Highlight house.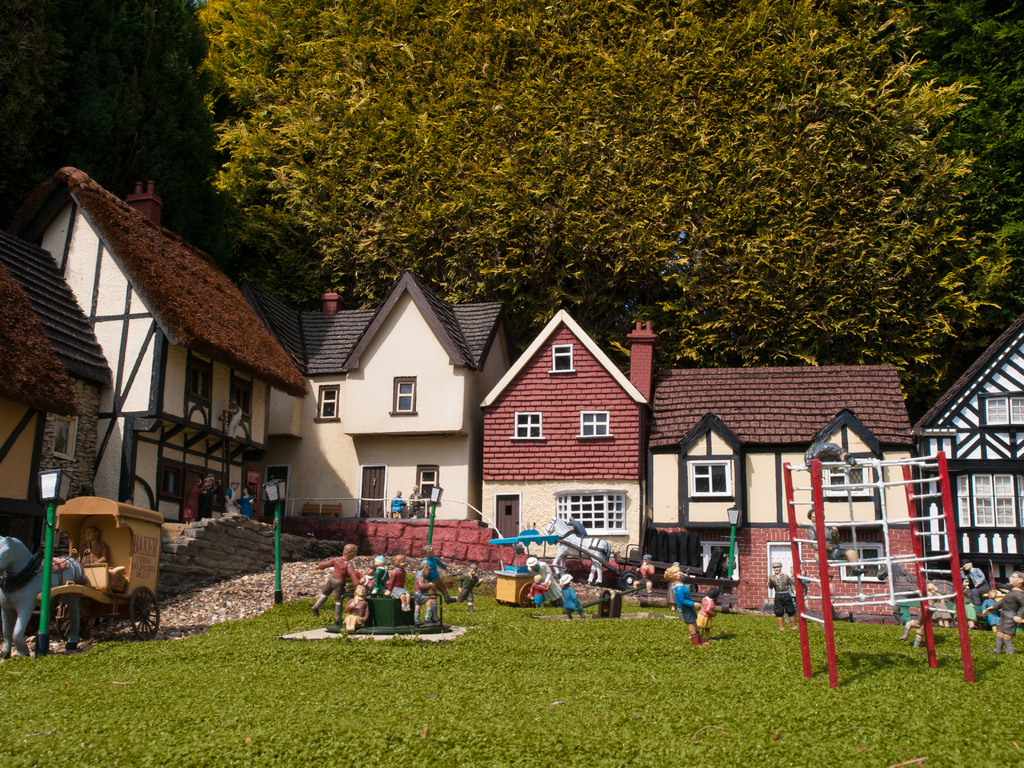
Highlighted region: (x1=0, y1=151, x2=309, y2=534).
